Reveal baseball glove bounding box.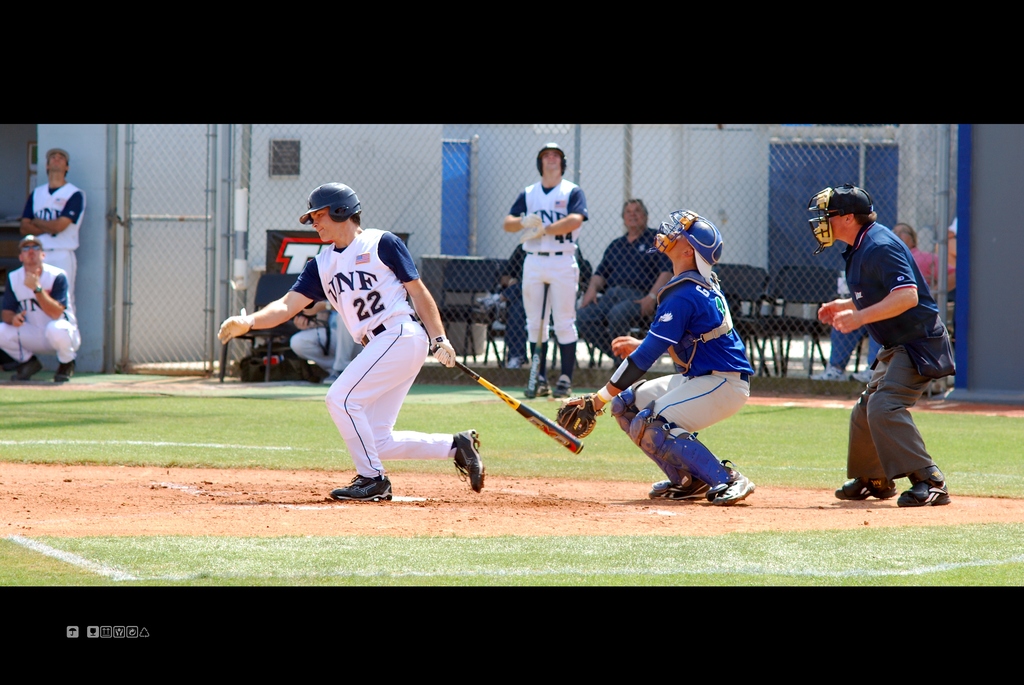
Revealed: 554,391,606,439.
